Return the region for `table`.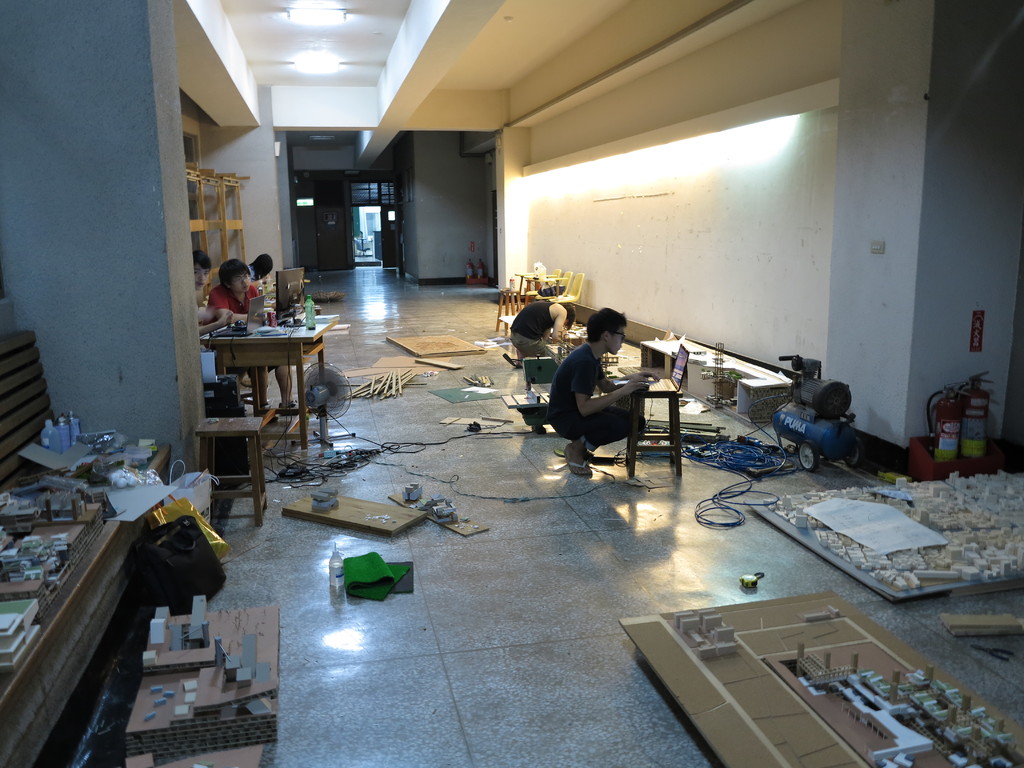
bbox(189, 304, 325, 442).
